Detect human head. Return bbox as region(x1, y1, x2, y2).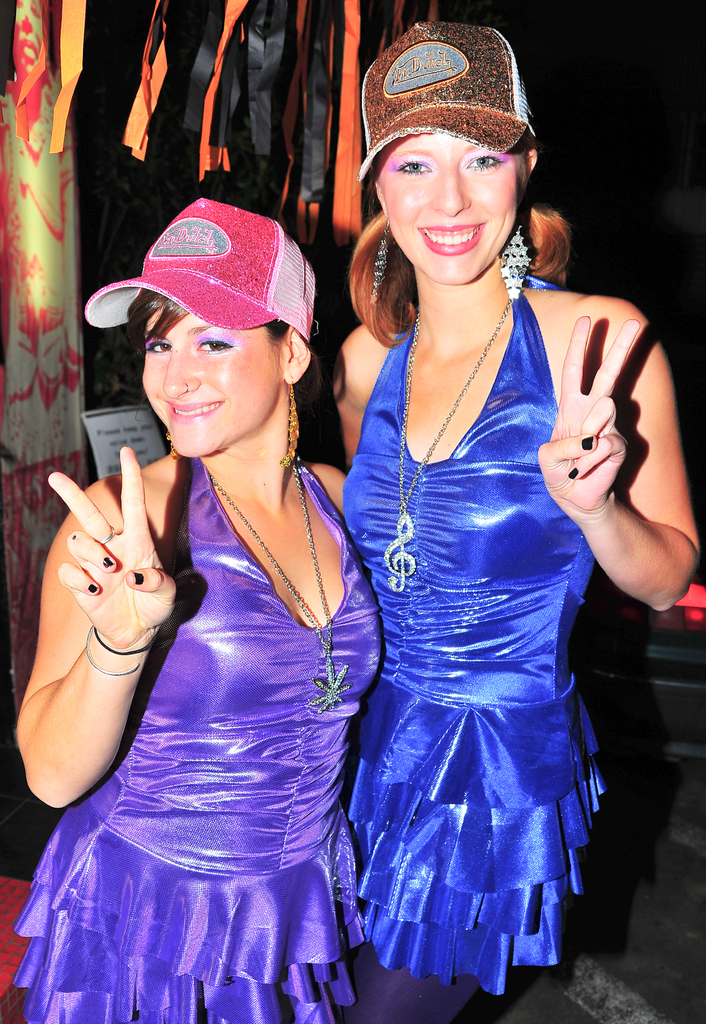
region(341, 15, 575, 348).
